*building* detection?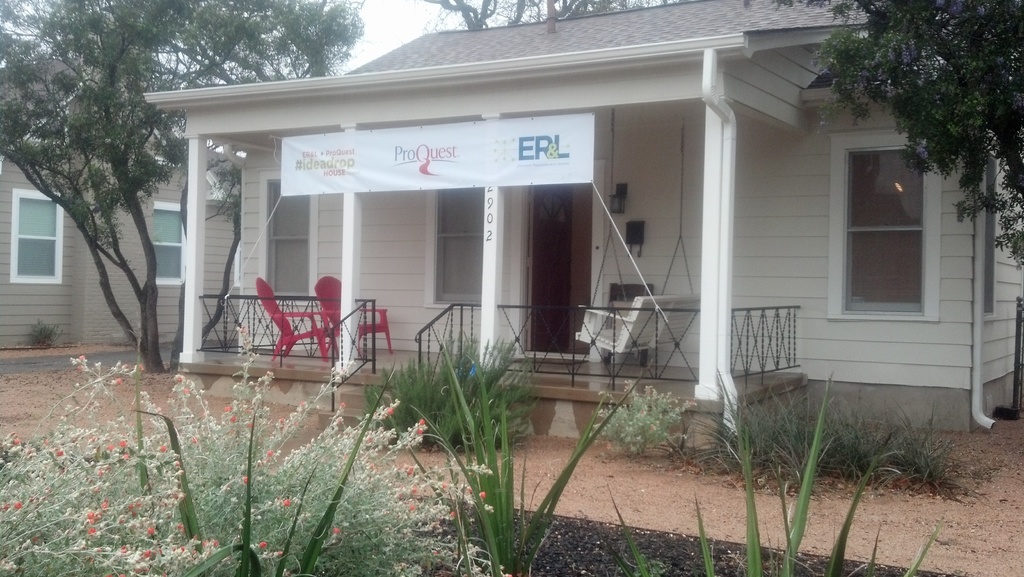
<bbox>0, 61, 246, 352</bbox>
